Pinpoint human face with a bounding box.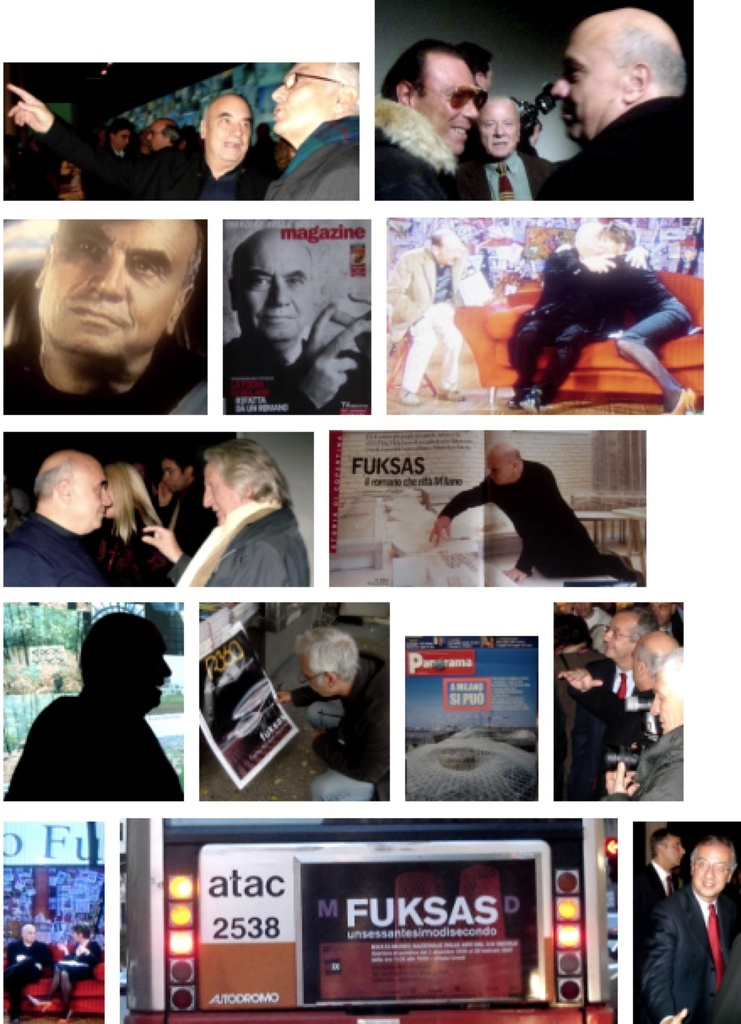
BBox(416, 54, 489, 159).
